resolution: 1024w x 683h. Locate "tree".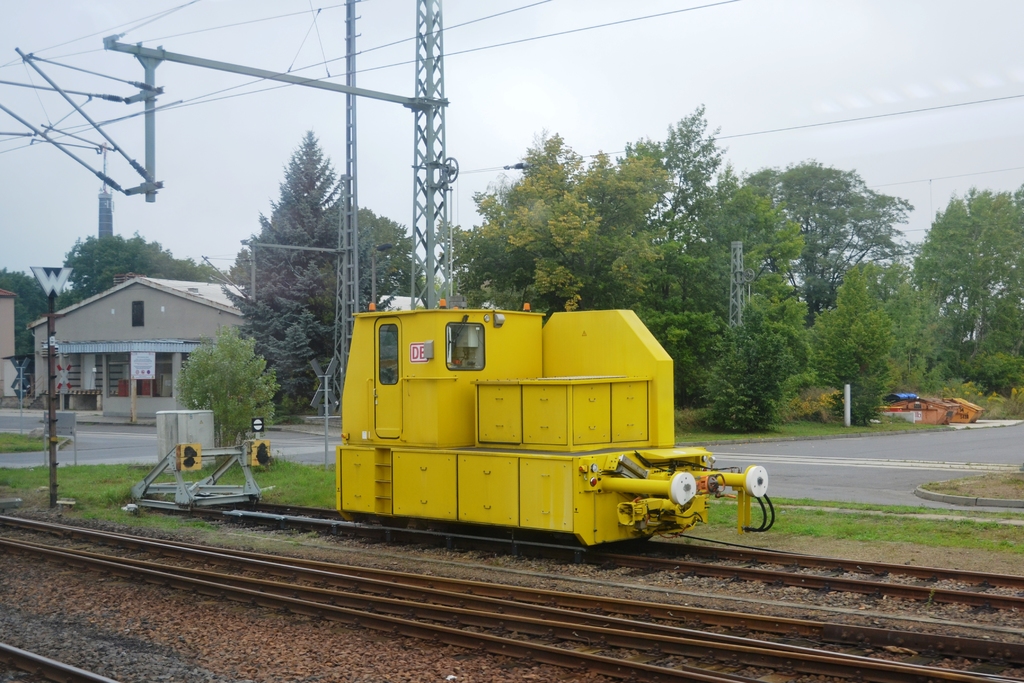
bbox=[66, 234, 226, 302].
